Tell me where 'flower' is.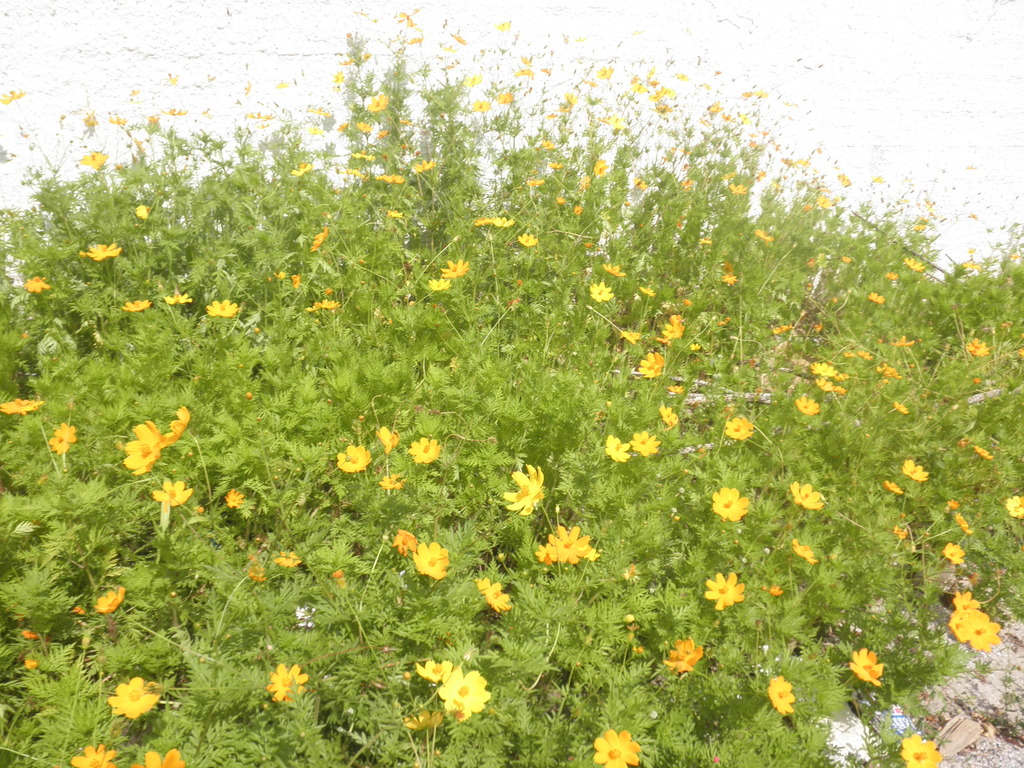
'flower' is at 1005,495,1023,523.
